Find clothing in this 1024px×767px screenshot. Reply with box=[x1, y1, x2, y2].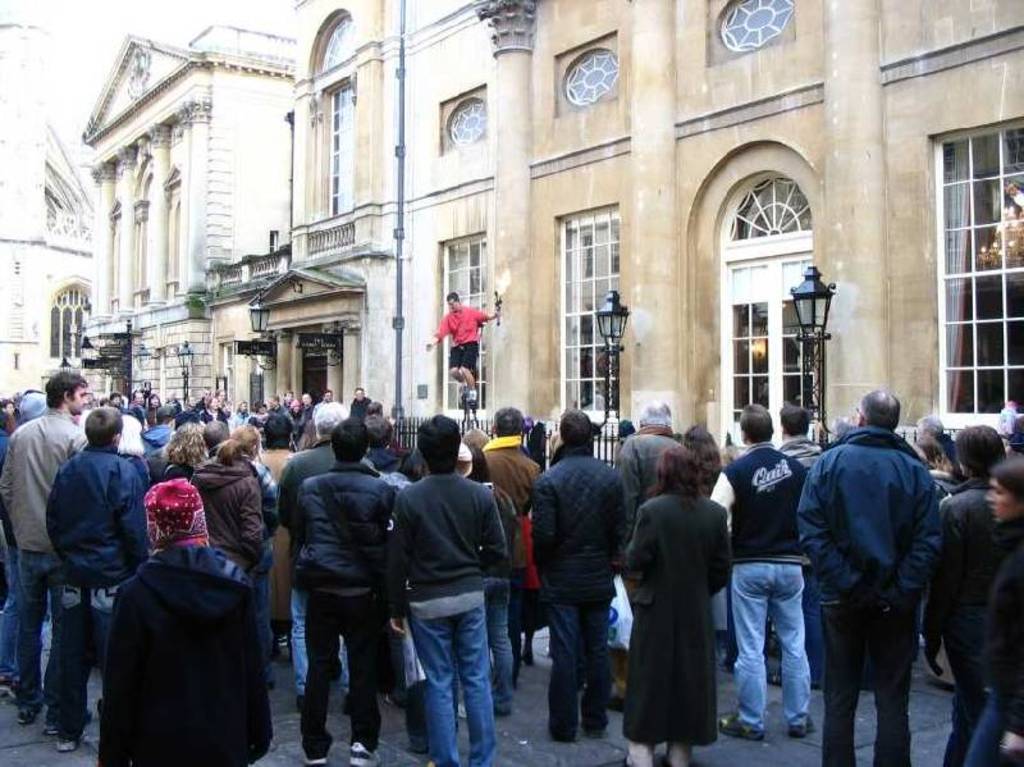
box=[385, 462, 504, 757].
